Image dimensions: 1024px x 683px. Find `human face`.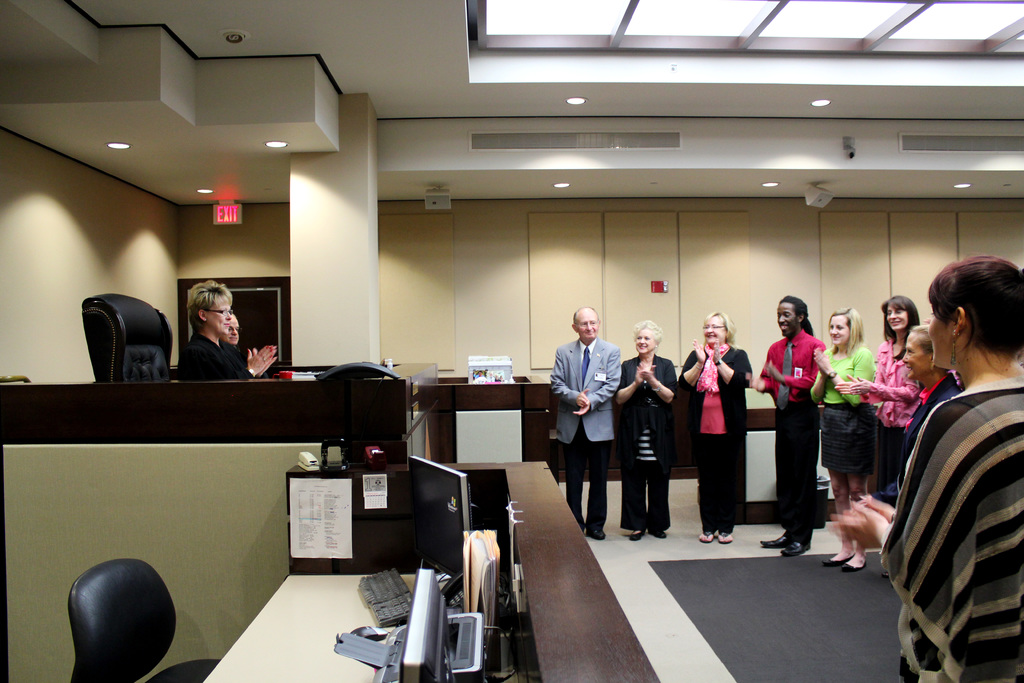
l=776, t=303, r=795, b=336.
